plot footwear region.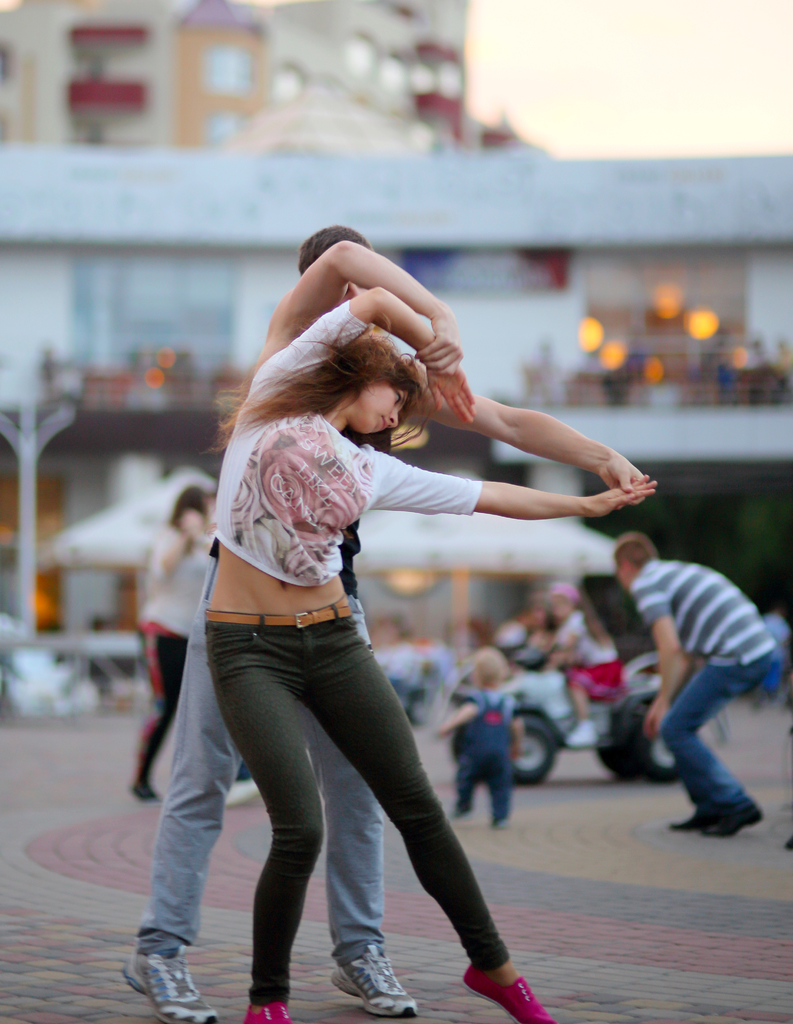
Plotted at select_region(122, 782, 167, 807).
